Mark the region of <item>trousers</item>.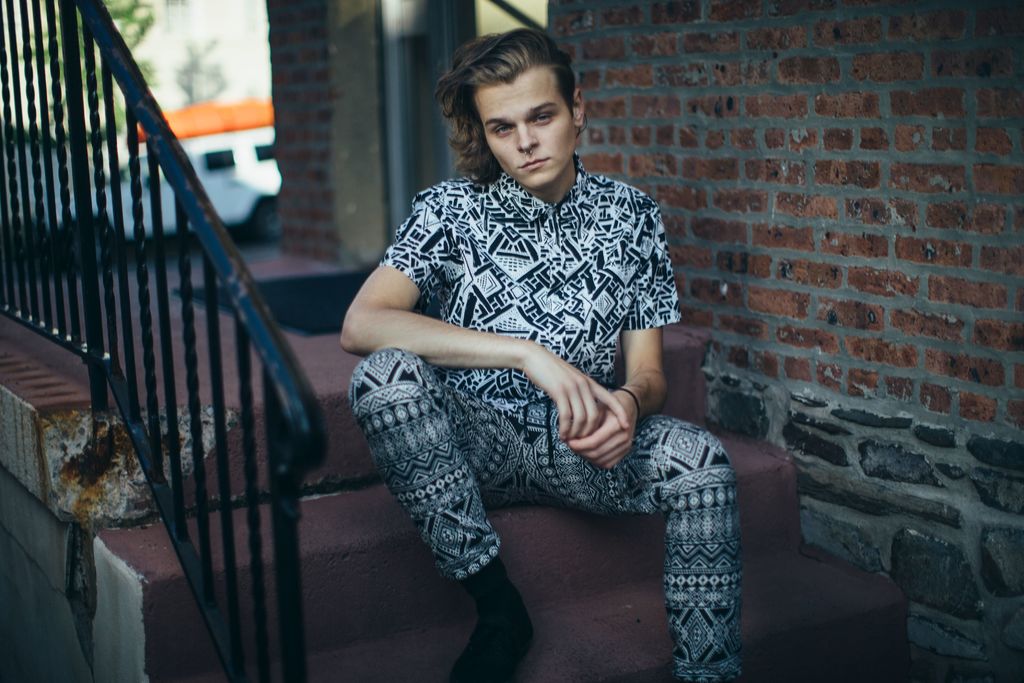
Region: crop(346, 343, 745, 682).
